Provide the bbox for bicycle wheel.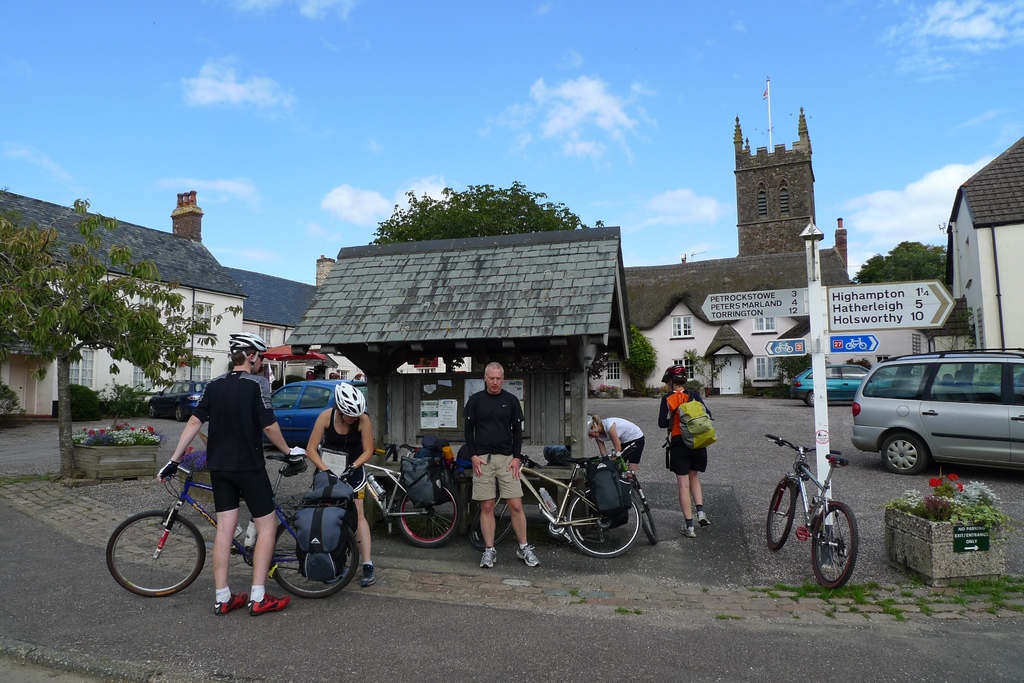
bbox=(765, 478, 797, 552).
